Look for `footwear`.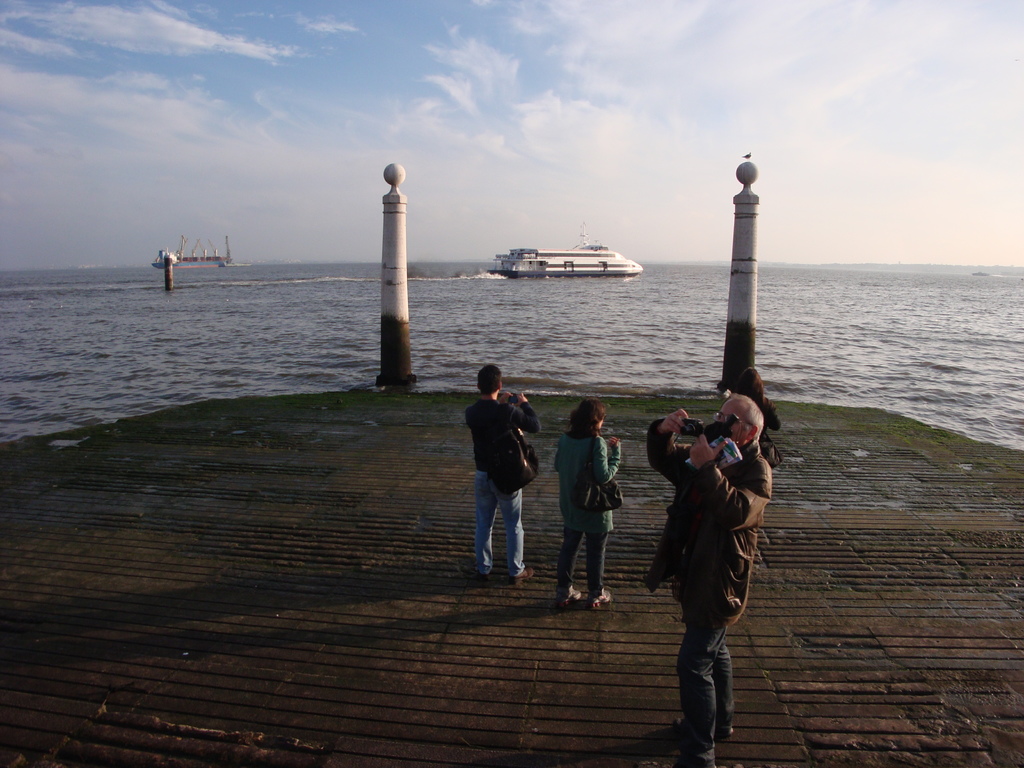
Found: <region>509, 568, 532, 584</region>.
